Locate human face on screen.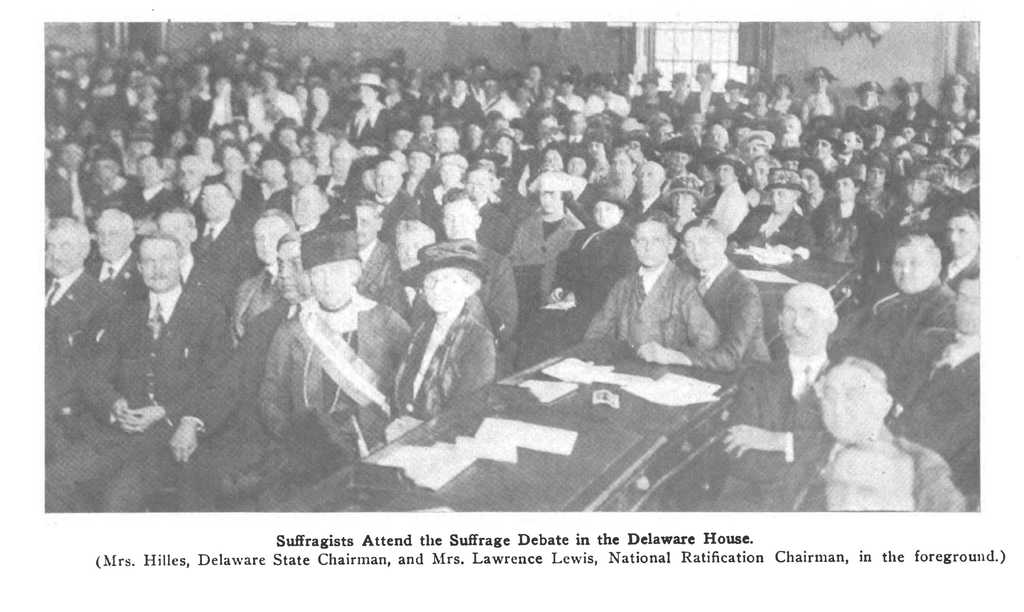
On screen at region(198, 185, 227, 221).
